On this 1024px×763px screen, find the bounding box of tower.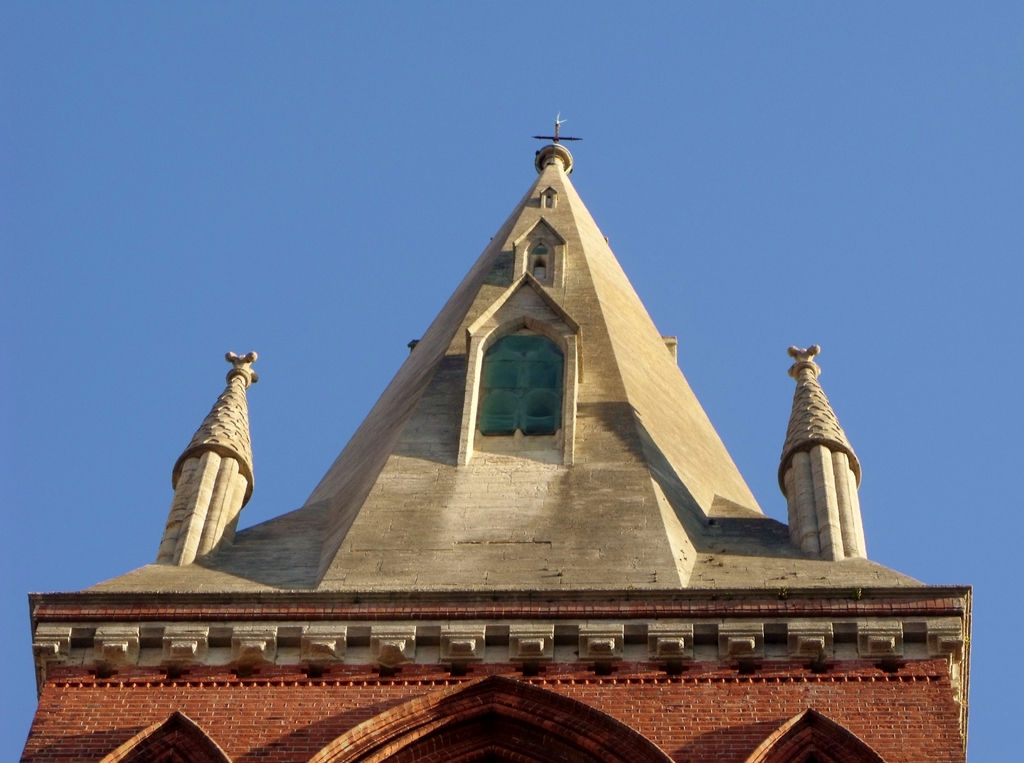
Bounding box: [10, 108, 982, 762].
